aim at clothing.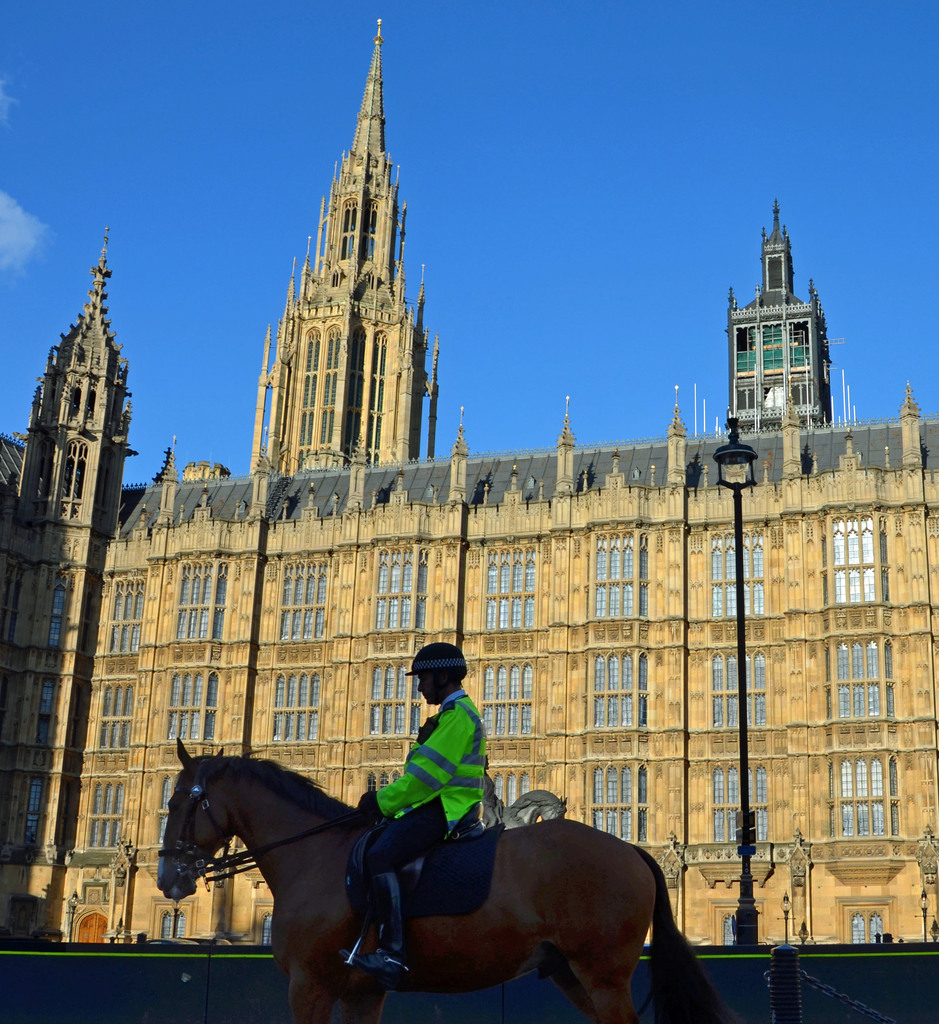
Aimed at pyautogui.locateOnScreen(373, 660, 521, 873).
